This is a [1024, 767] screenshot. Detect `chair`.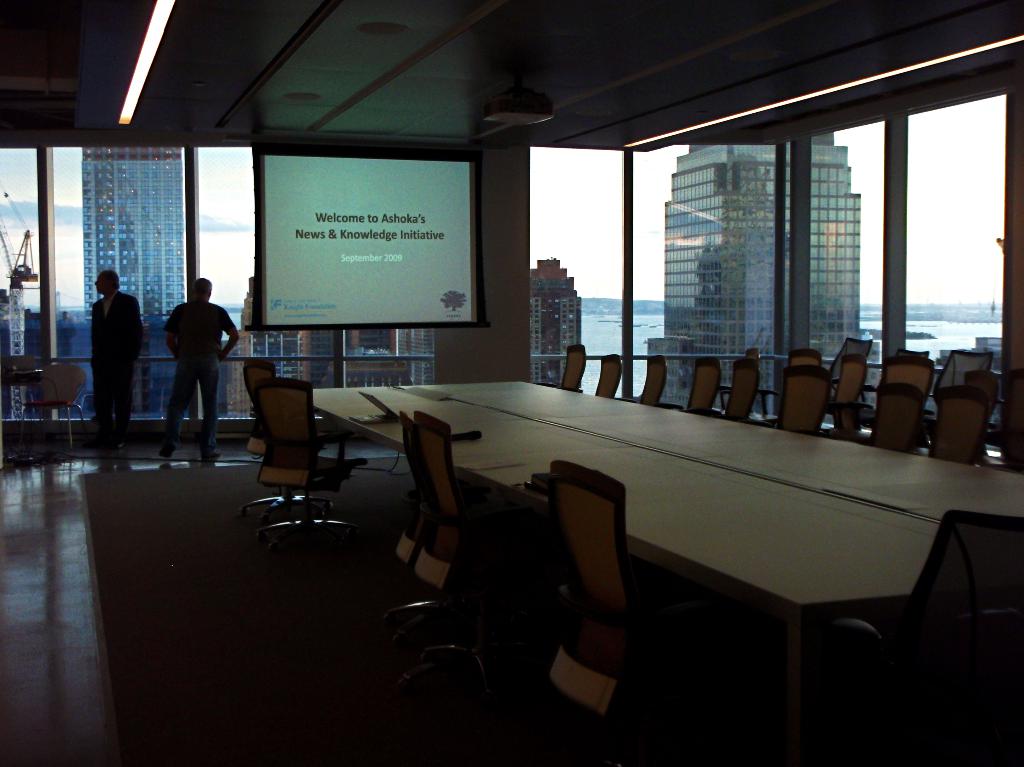
259:376:370:540.
